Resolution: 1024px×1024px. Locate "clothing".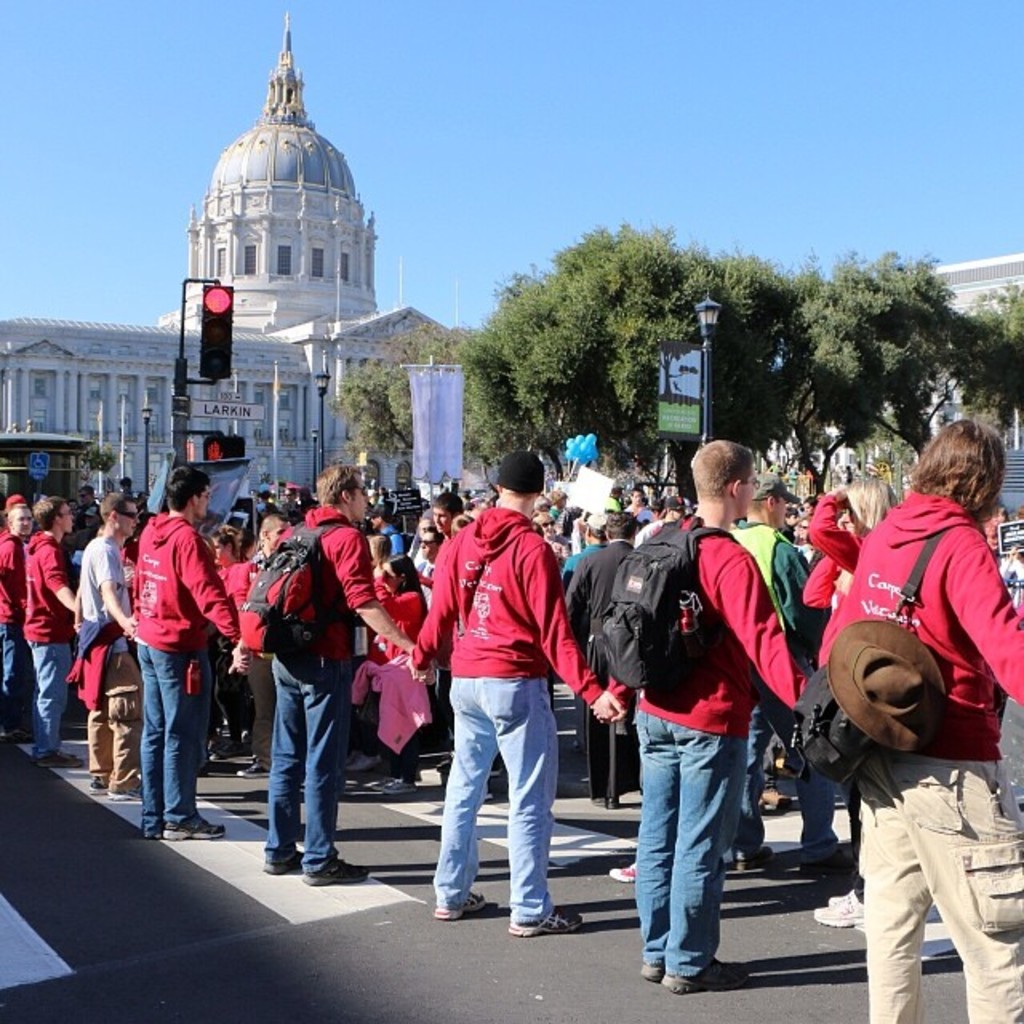
x1=426 y1=461 x2=586 y2=893.
